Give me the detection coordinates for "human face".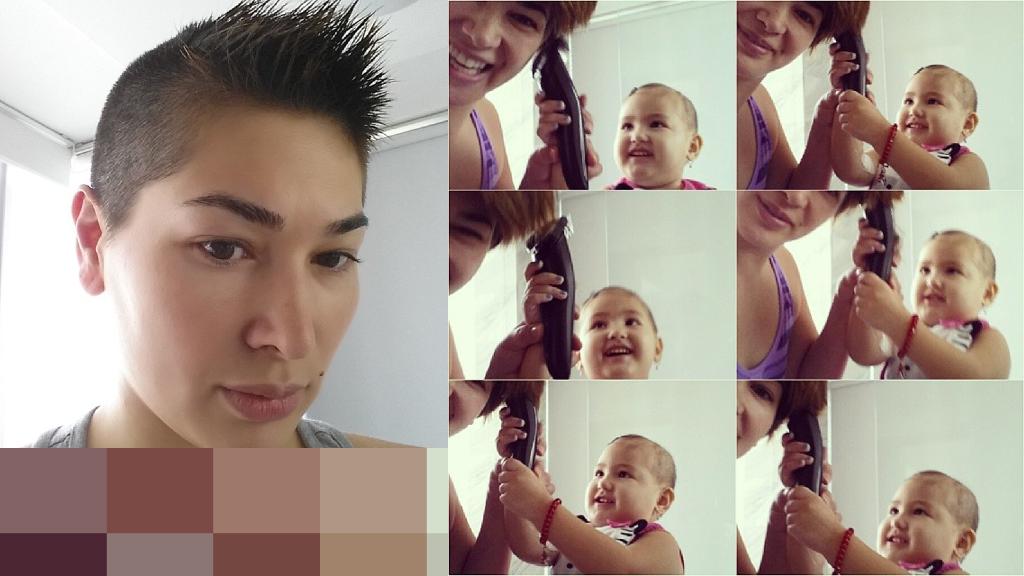
region(911, 235, 986, 323).
